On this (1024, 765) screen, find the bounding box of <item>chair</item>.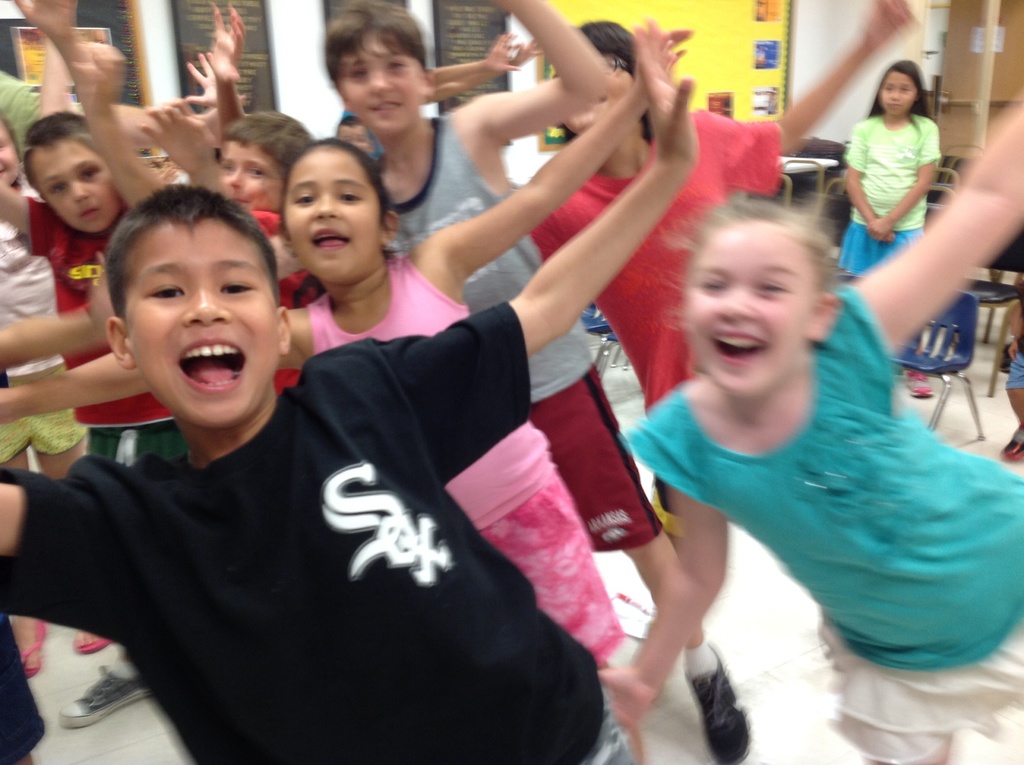
Bounding box: x1=886 y1=286 x2=988 y2=440.
